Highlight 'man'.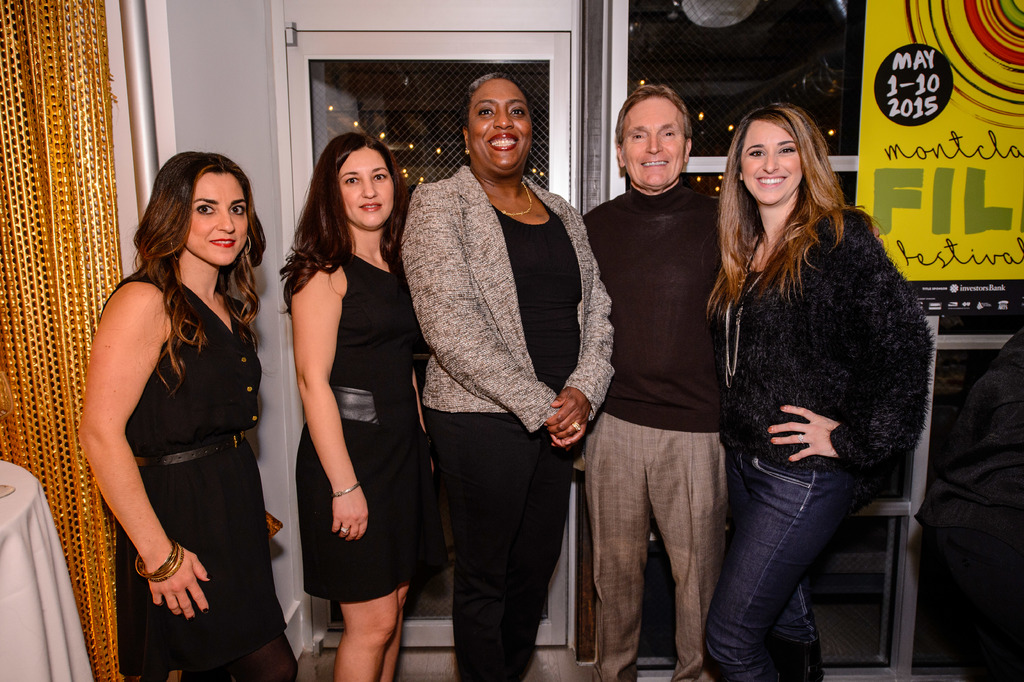
Highlighted region: x1=568, y1=66, x2=764, y2=669.
